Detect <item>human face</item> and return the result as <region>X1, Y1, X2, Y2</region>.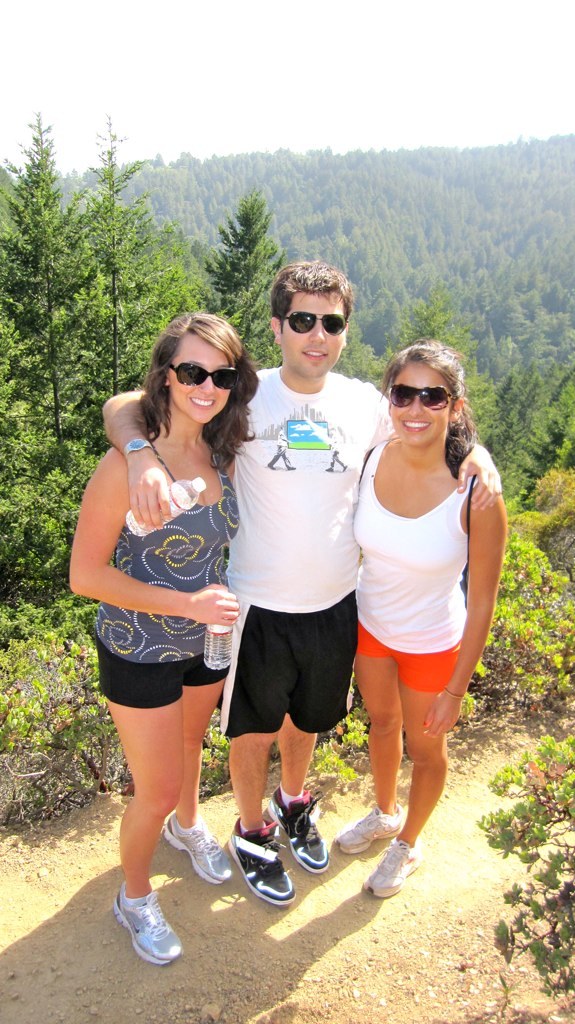
<region>166, 333, 230, 428</region>.
